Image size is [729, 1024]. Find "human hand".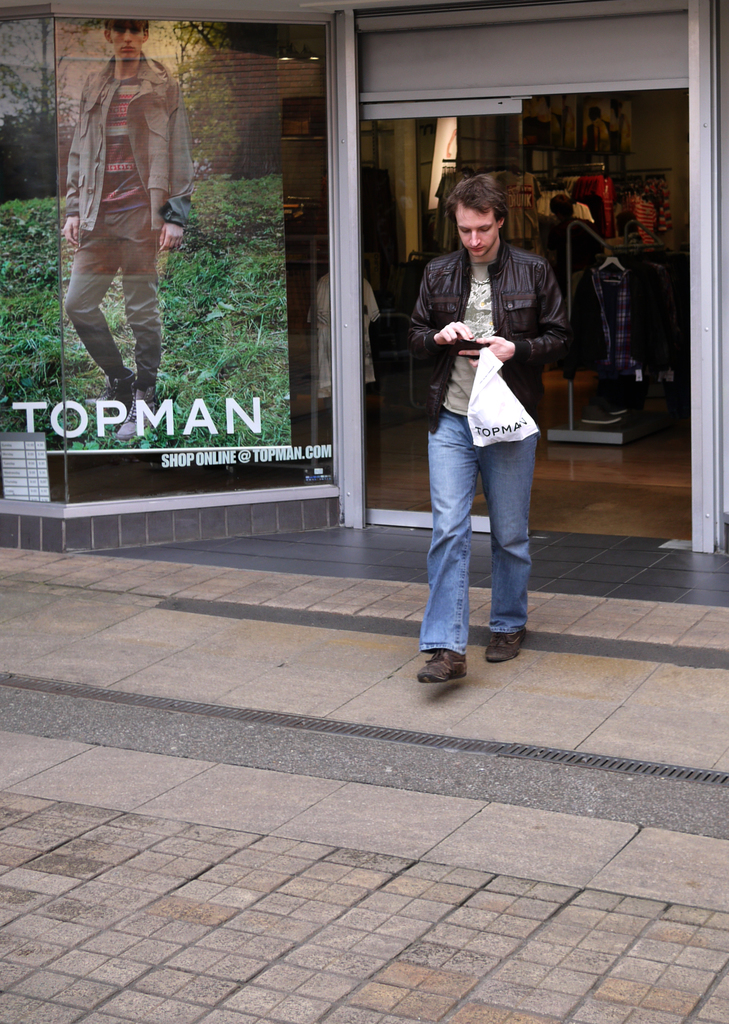
156:221:188:252.
